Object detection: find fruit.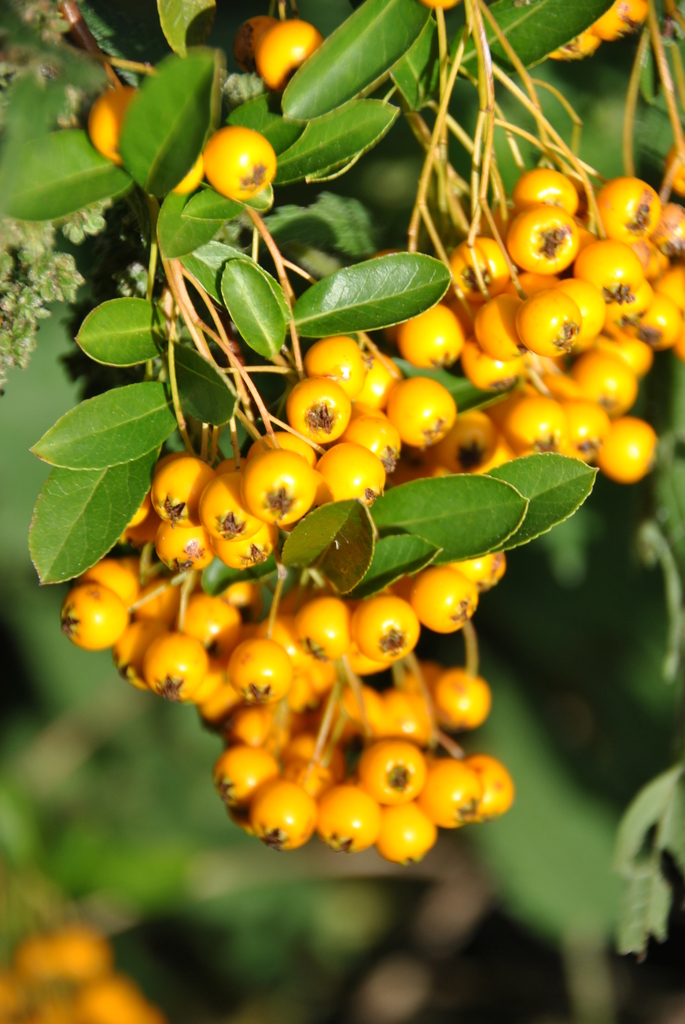
left=88, top=80, right=139, bottom=166.
